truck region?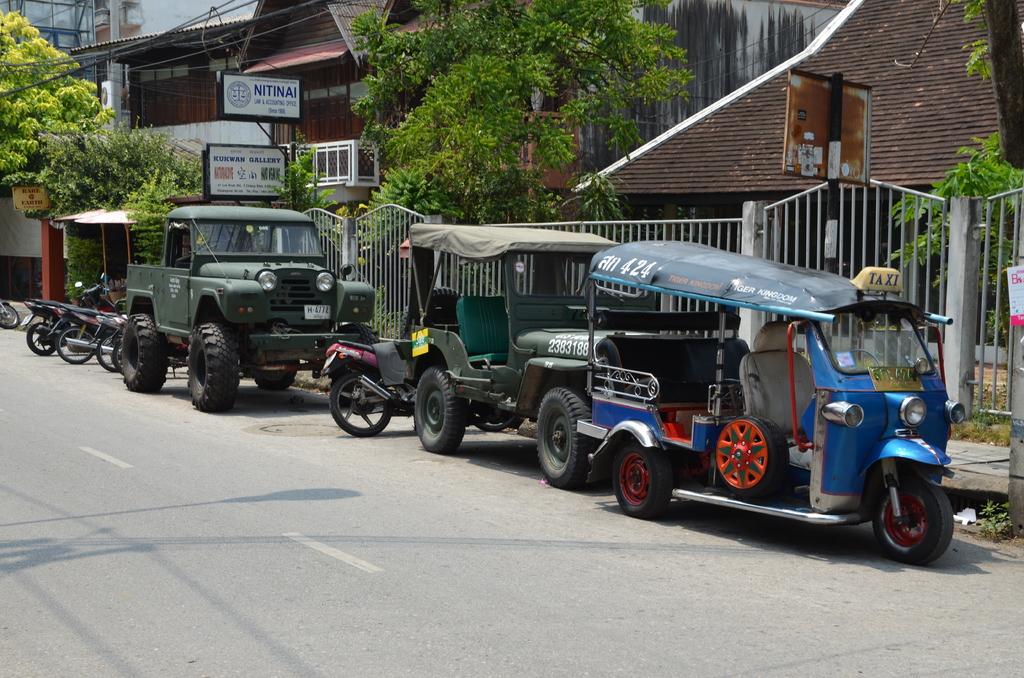
[384, 227, 746, 496]
